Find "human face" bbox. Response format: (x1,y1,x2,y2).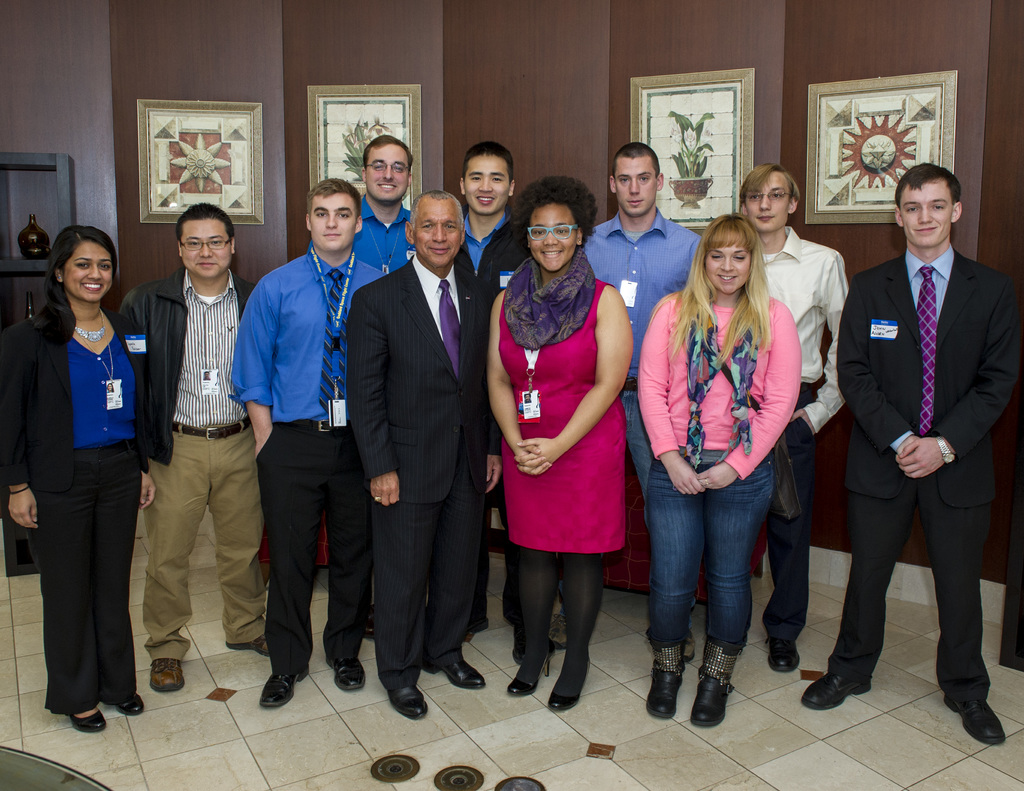
(749,172,790,227).
